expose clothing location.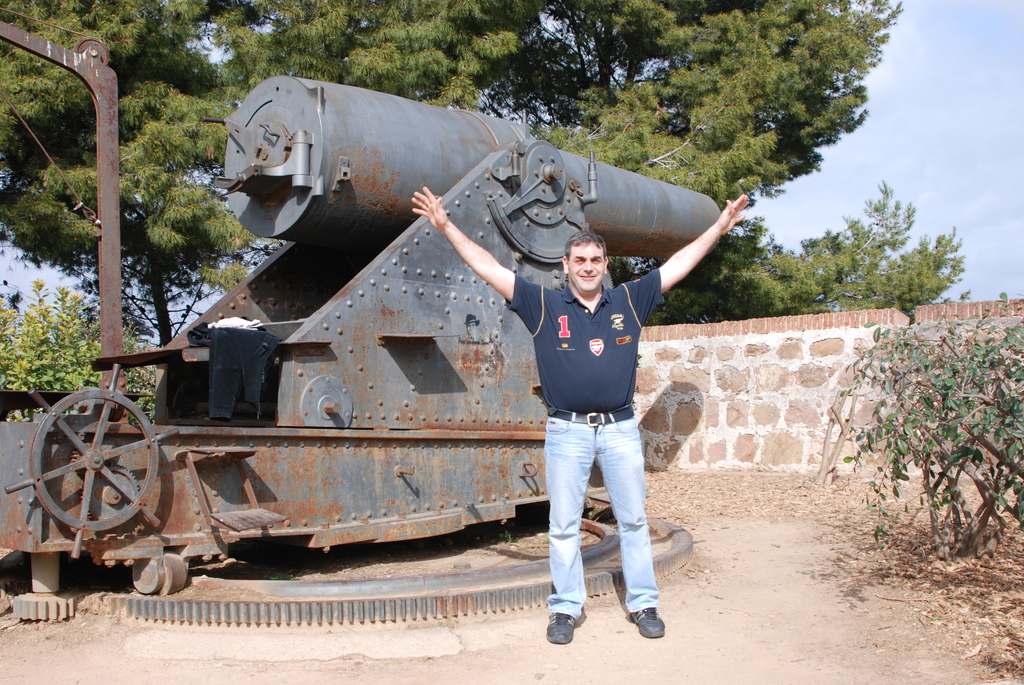
Exposed at [504,266,664,620].
